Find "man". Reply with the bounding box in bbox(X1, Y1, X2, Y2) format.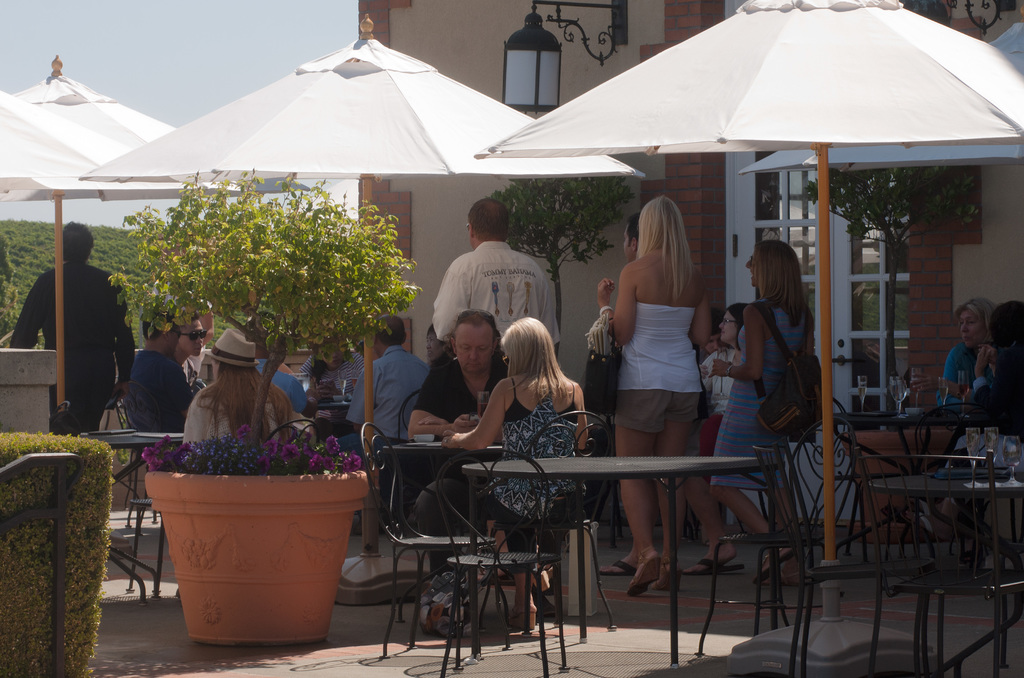
bbox(619, 214, 635, 260).
